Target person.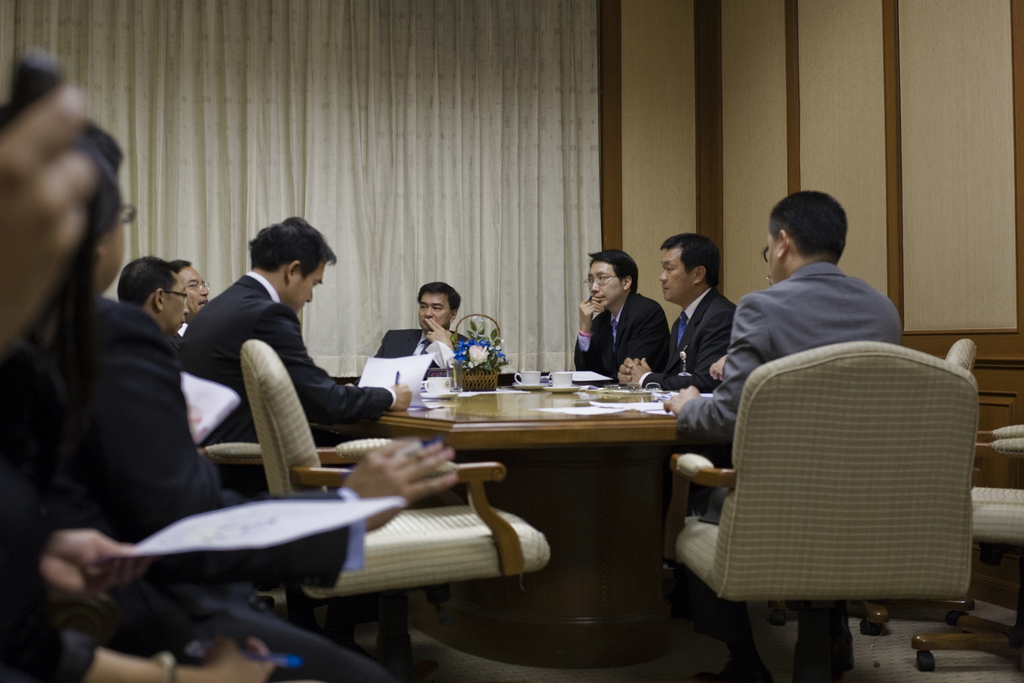
Target region: [left=177, top=207, right=413, bottom=480].
